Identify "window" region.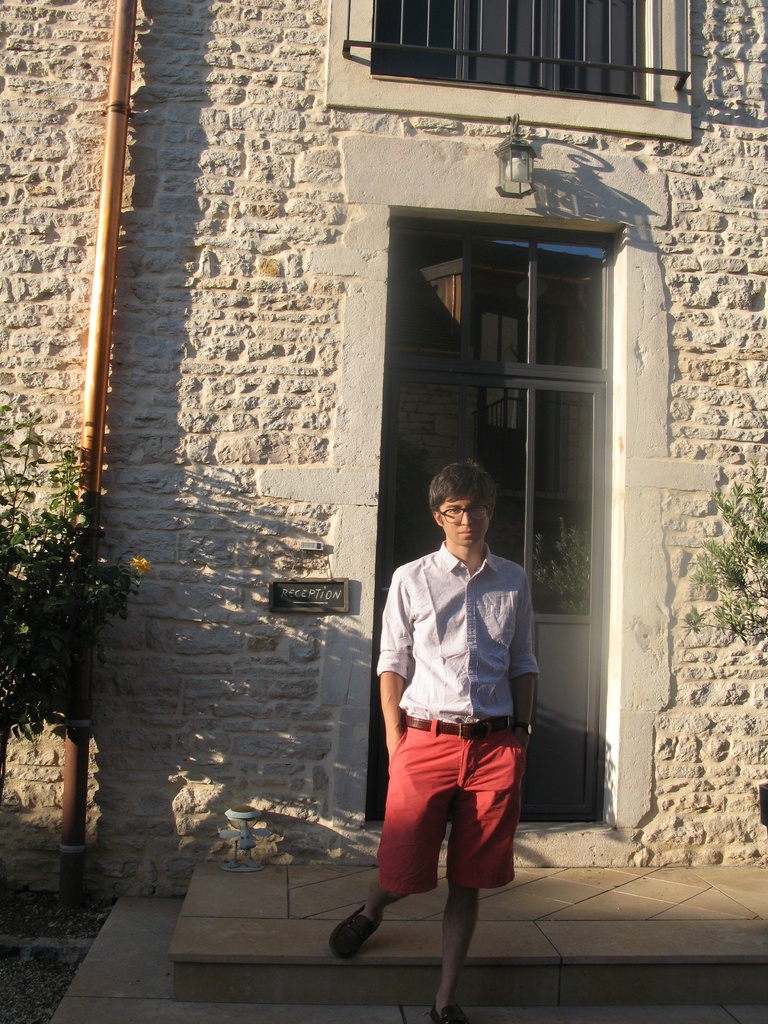
Region: select_region(326, 0, 696, 141).
